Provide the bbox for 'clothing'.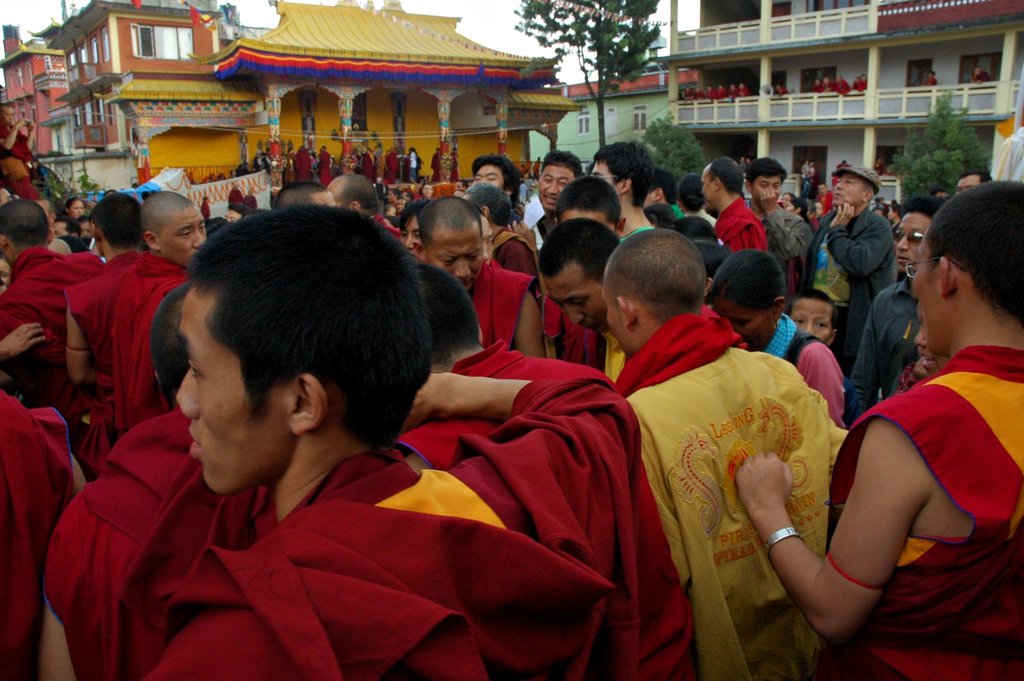
left=316, top=145, right=330, bottom=188.
